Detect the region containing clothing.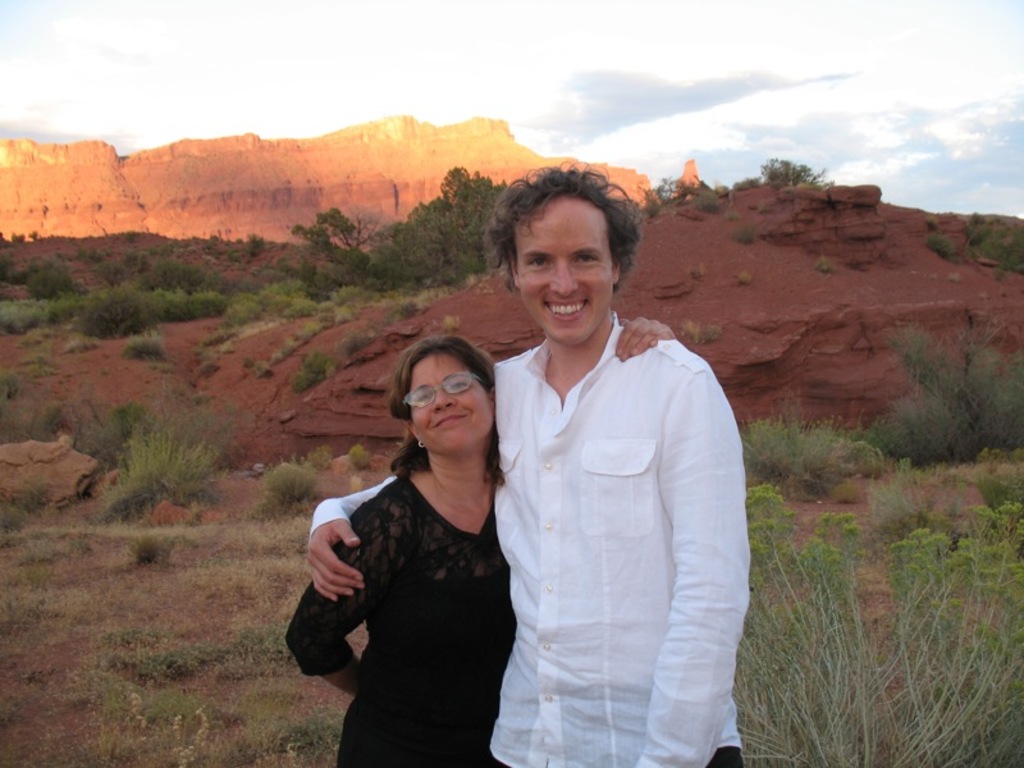
box(307, 305, 755, 767).
